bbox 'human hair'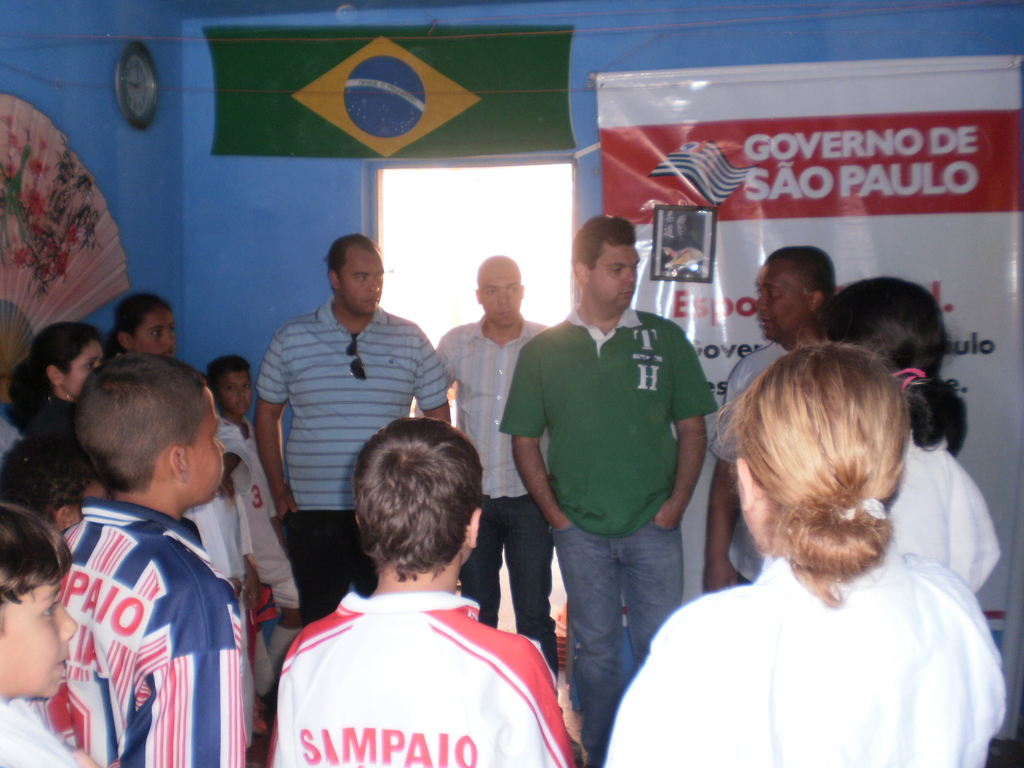
pyautogui.locateOnScreen(813, 273, 959, 456)
